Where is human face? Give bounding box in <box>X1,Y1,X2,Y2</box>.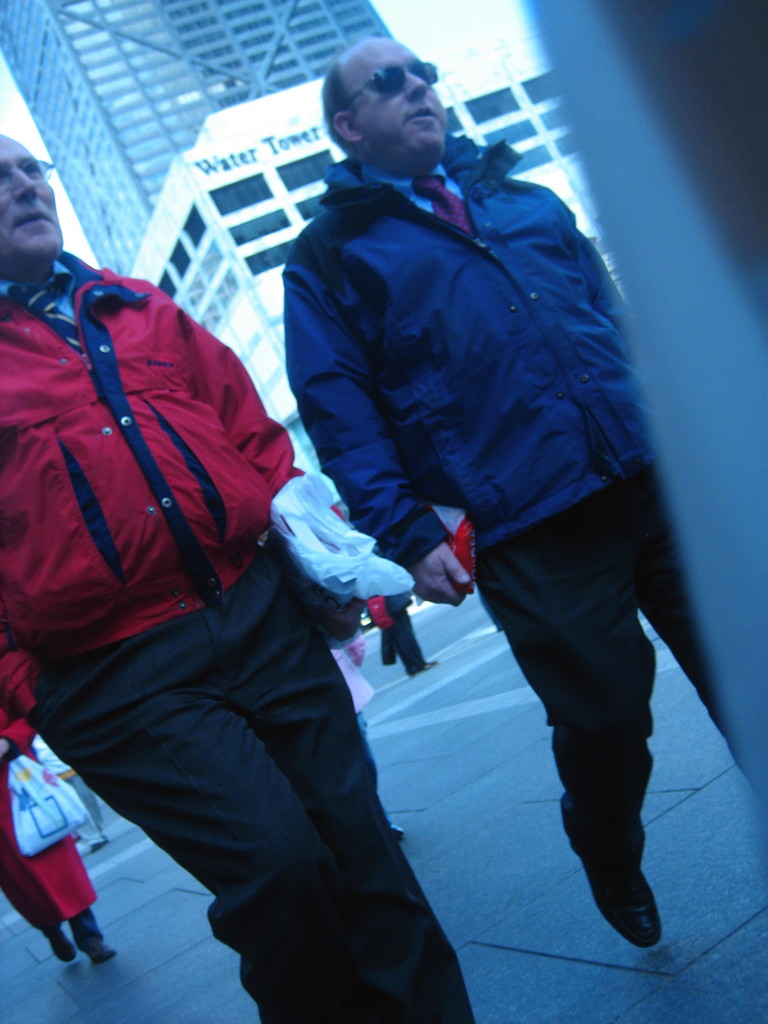
<box>0,132,67,259</box>.
